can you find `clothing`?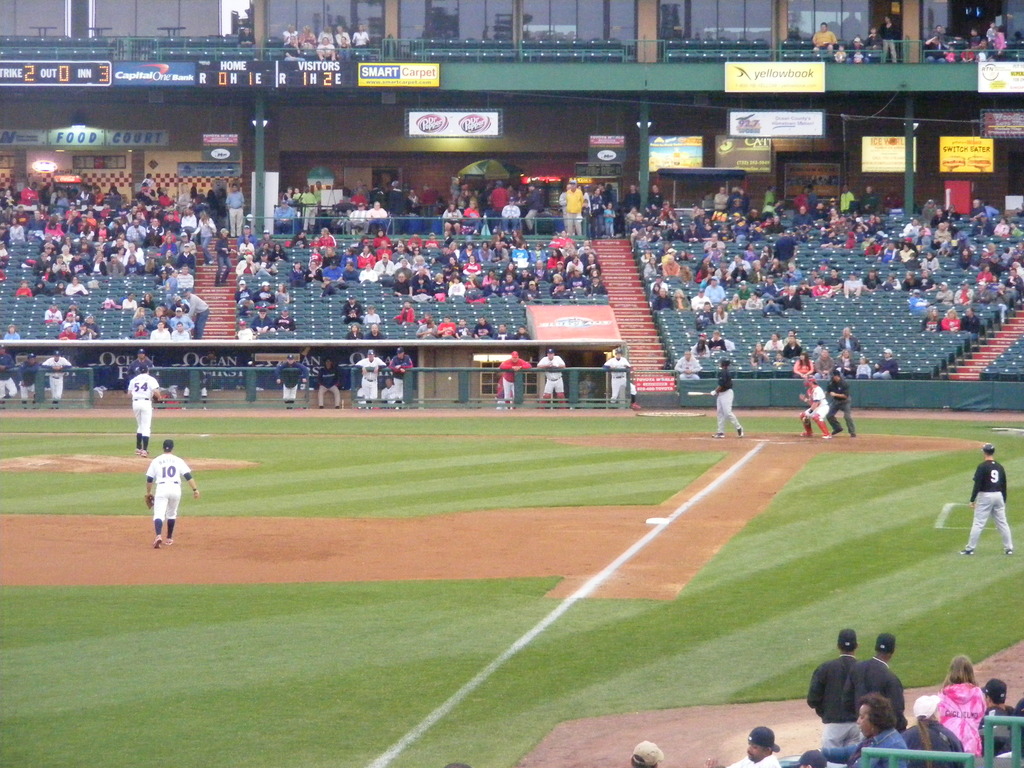
Yes, bounding box: 969/454/1016/552.
